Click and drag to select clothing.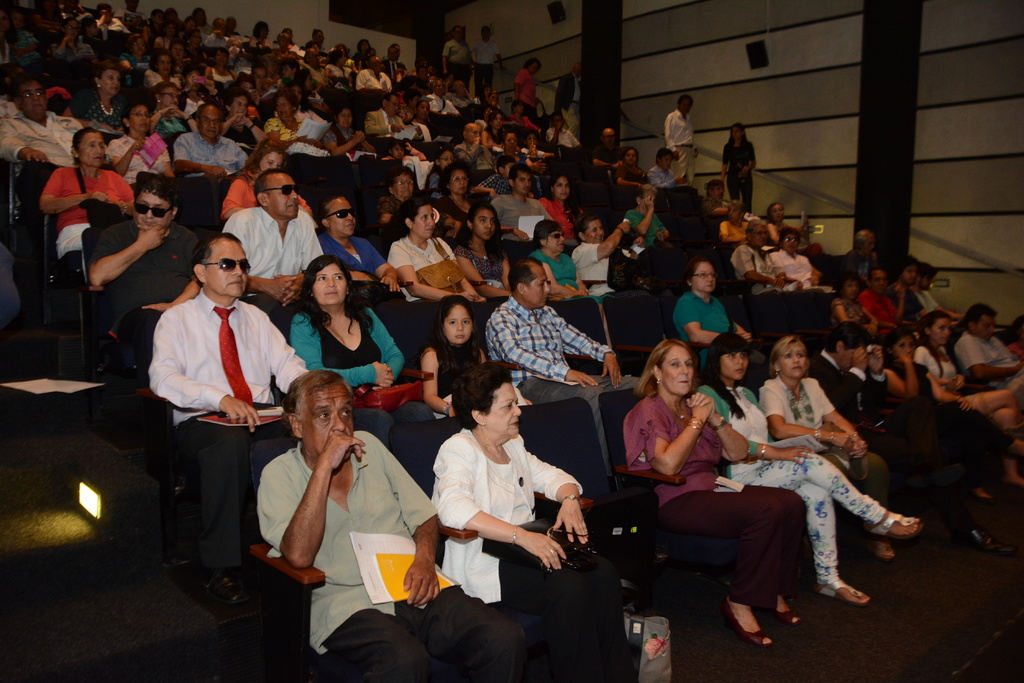
Selection: 212,67,236,84.
